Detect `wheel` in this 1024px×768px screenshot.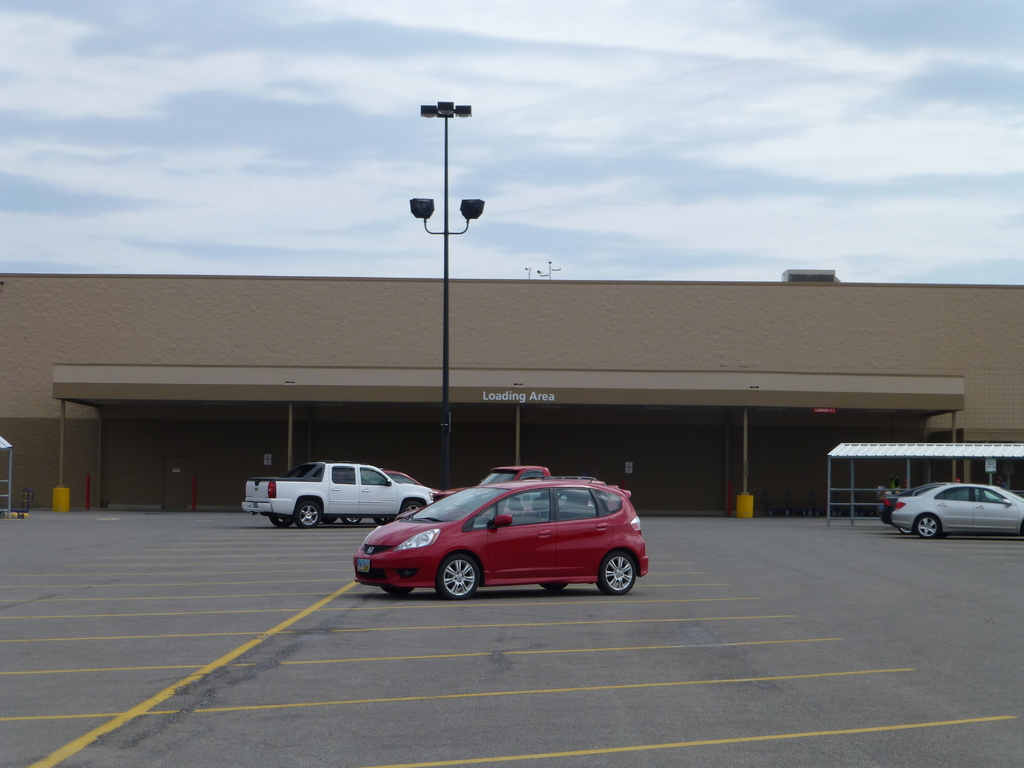
Detection: {"left": 374, "top": 515, "right": 394, "bottom": 526}.
